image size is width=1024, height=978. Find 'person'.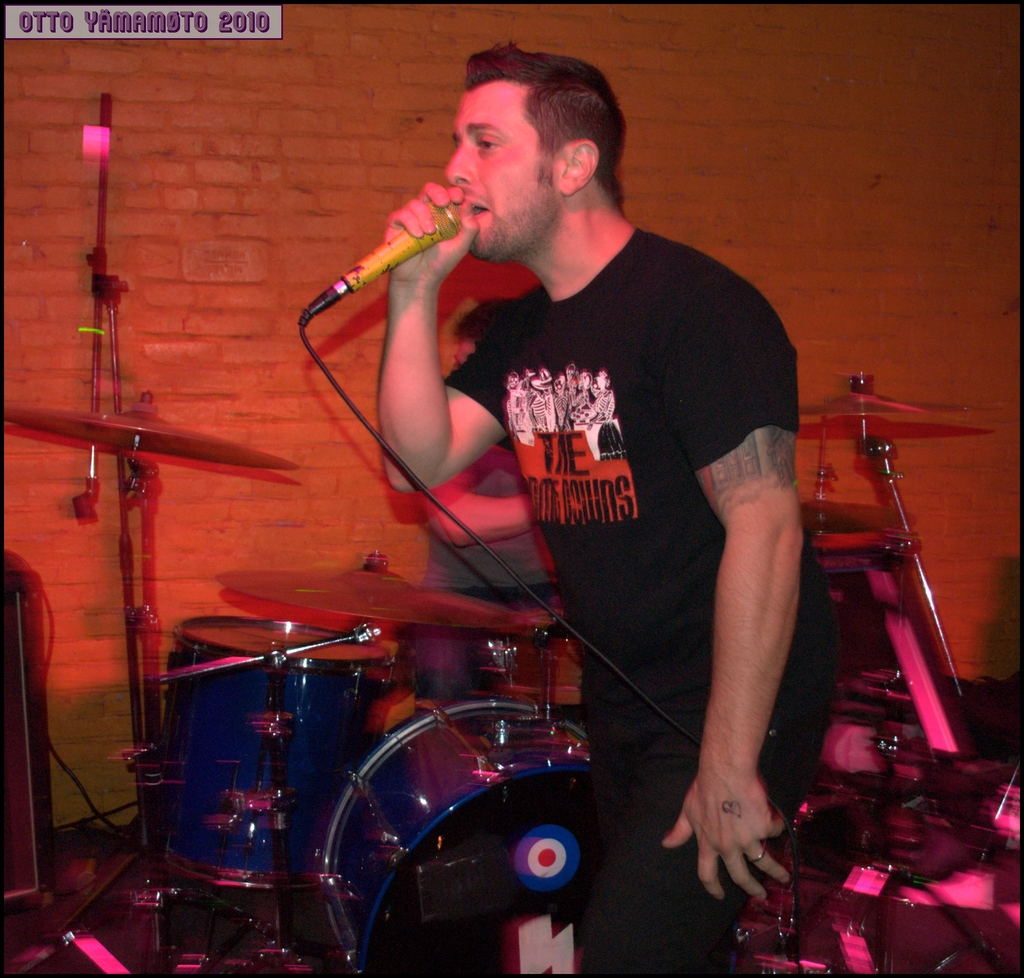
region(387, 106, 804, 871).
